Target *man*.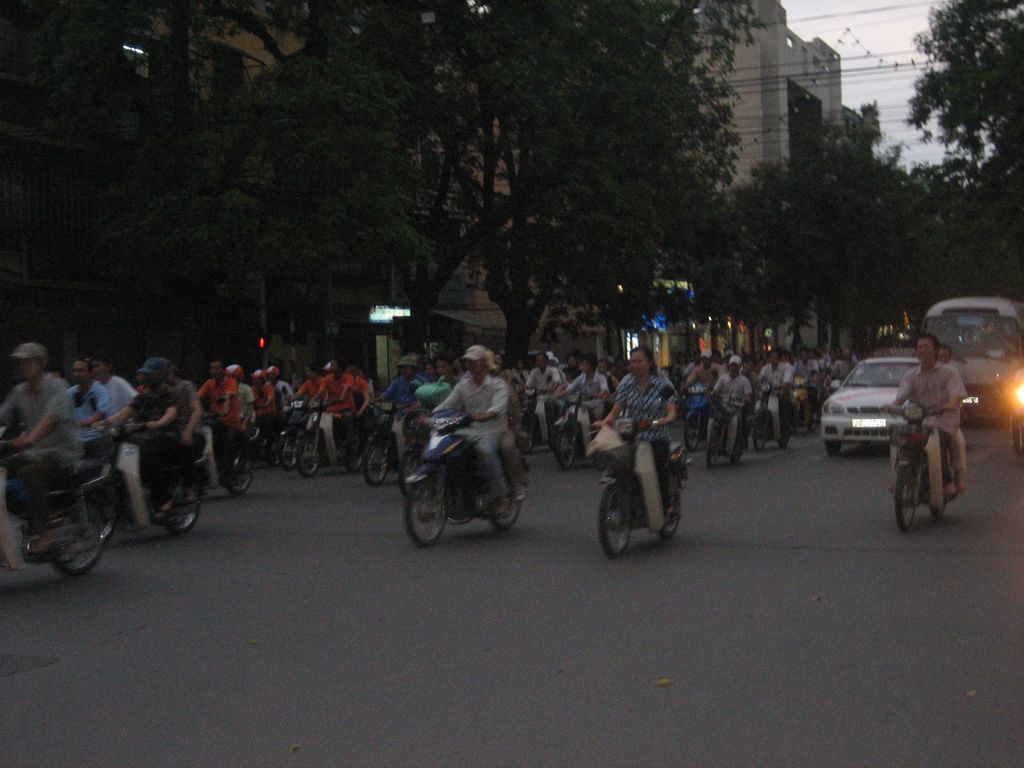
Target region: bbox=[308, 353, 348, 463].
